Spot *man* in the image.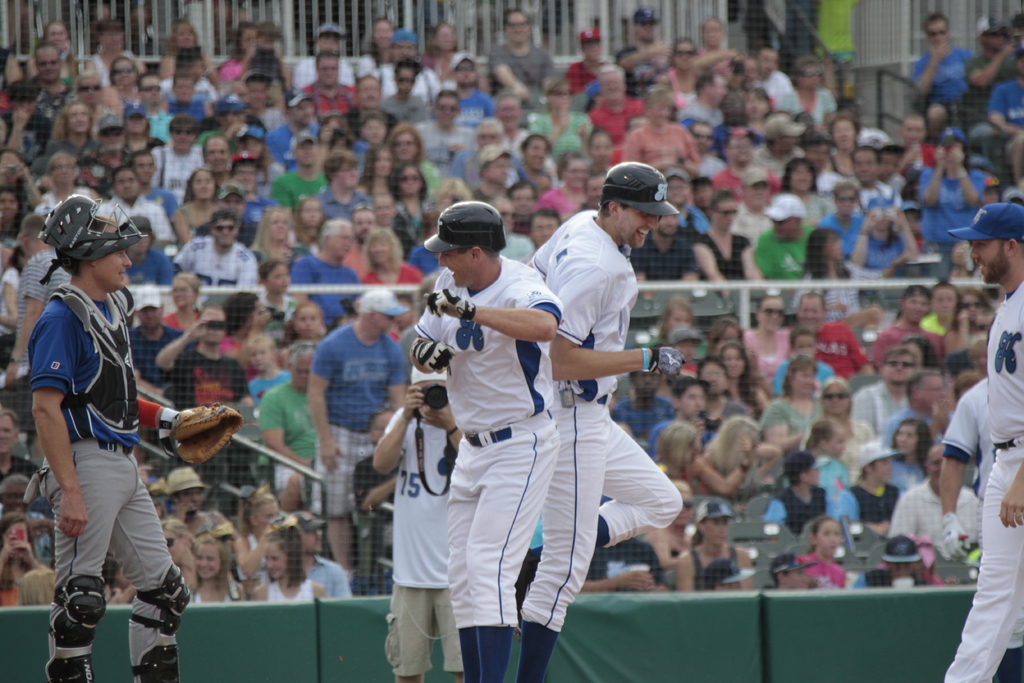
*man* found at 406, 196, 556, 682.
